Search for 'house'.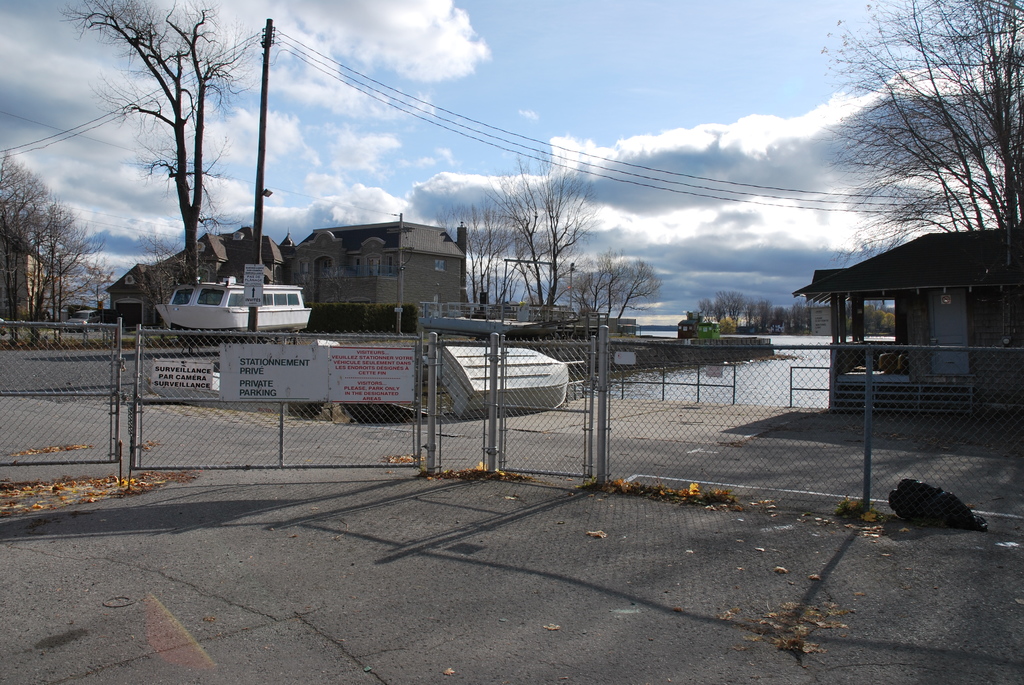
Found at x1=0, y1=209, x2=51, y2=318.
